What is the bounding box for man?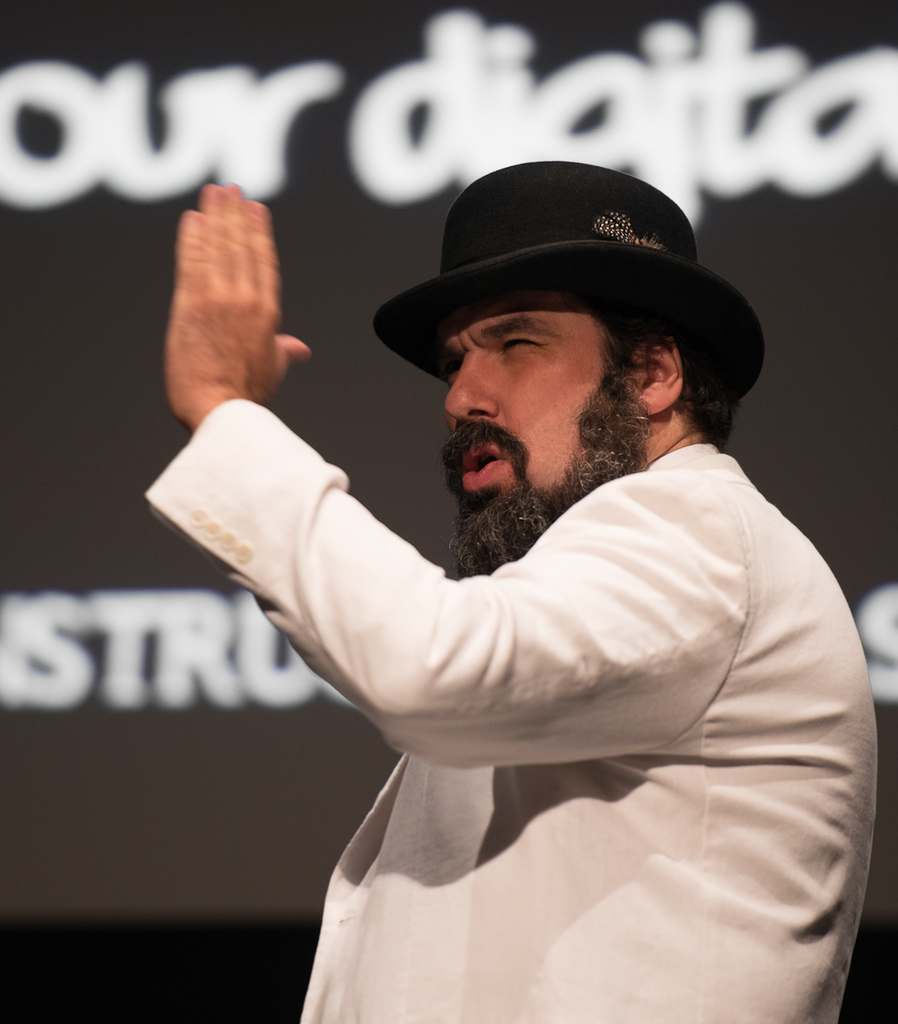
BBox(140, 110, 880, 1006).
